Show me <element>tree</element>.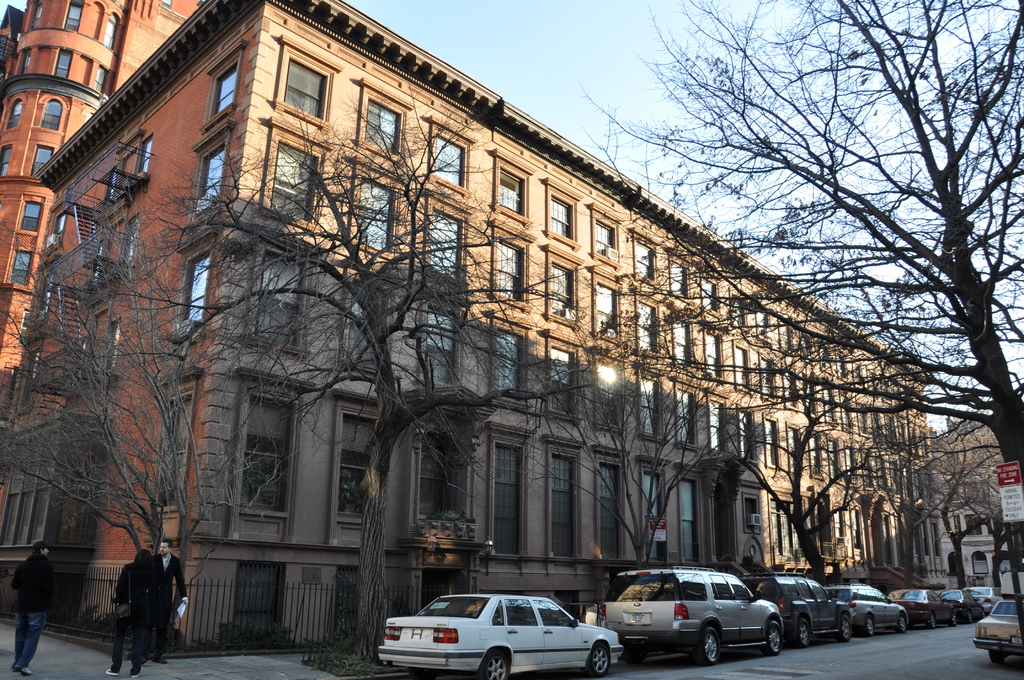
<element>tree</element> is here: select_region(588, 0, 1023, 648).
